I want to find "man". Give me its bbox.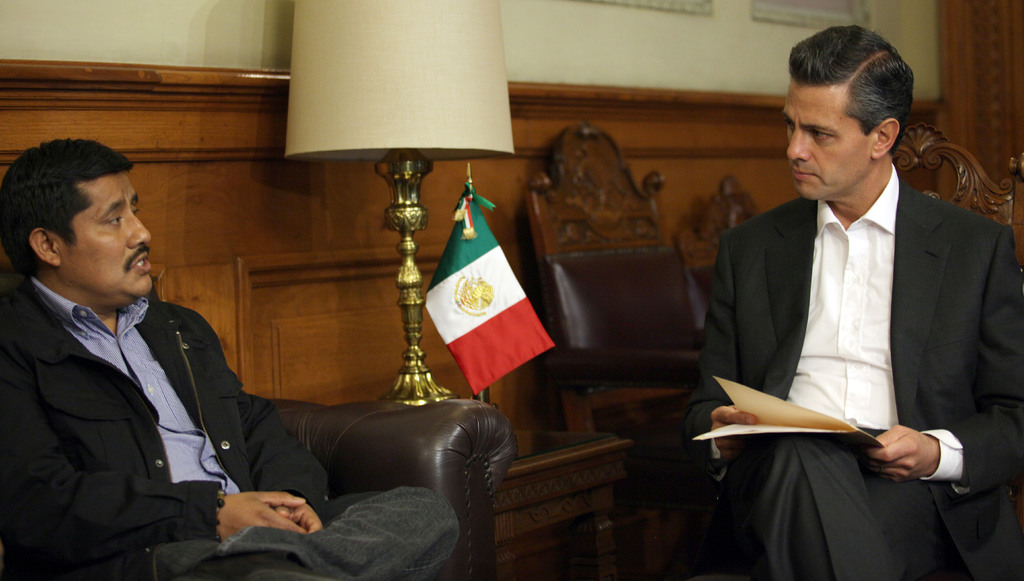
pyautogui.locateOnScreen(691, 28, 1023, 580).
